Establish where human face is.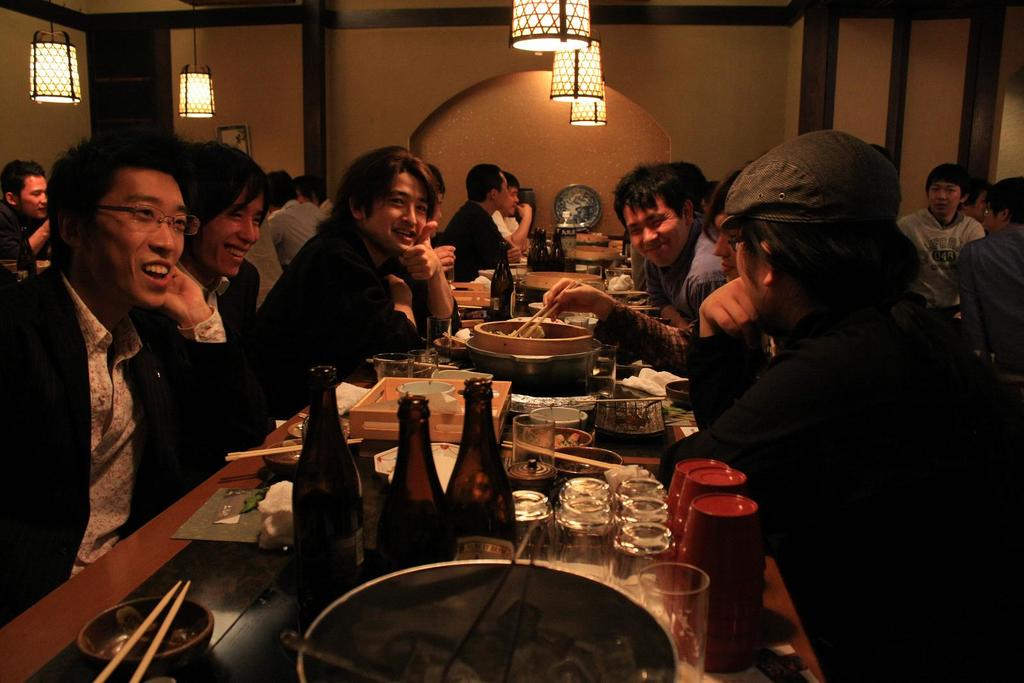
Established at {"x1": 925, "y1": 180, "x2": 960, "y2": 215}.
